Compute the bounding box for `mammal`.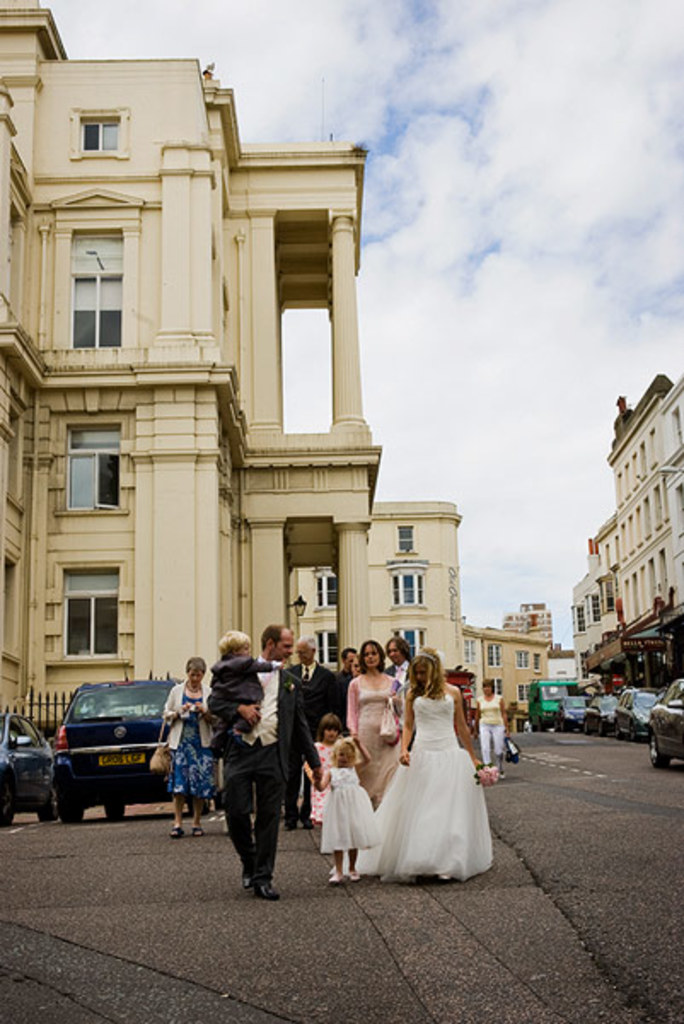
detection(297, 628, 339, 821).
